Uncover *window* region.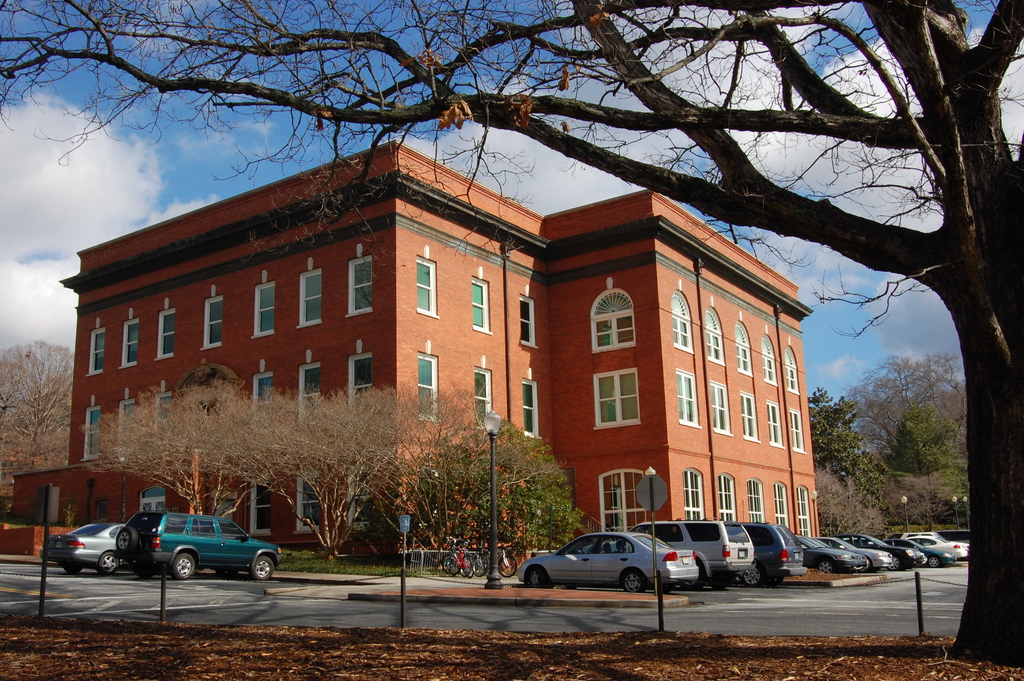
Uncovered: bbox(416, 254, 438, 316).
